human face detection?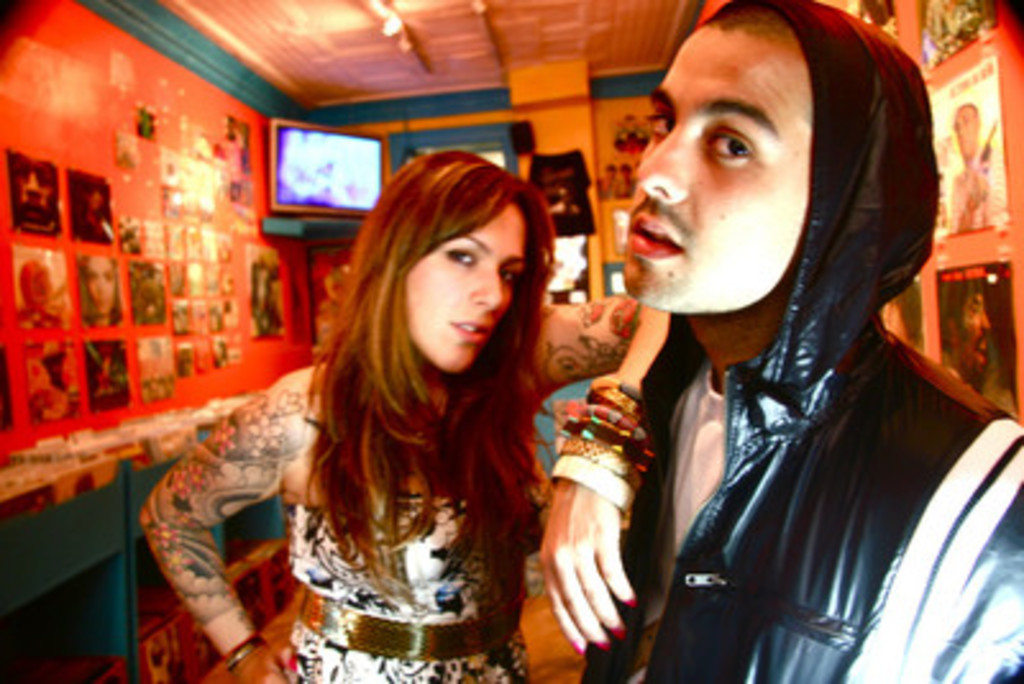
[407, 202, 532, 374]
